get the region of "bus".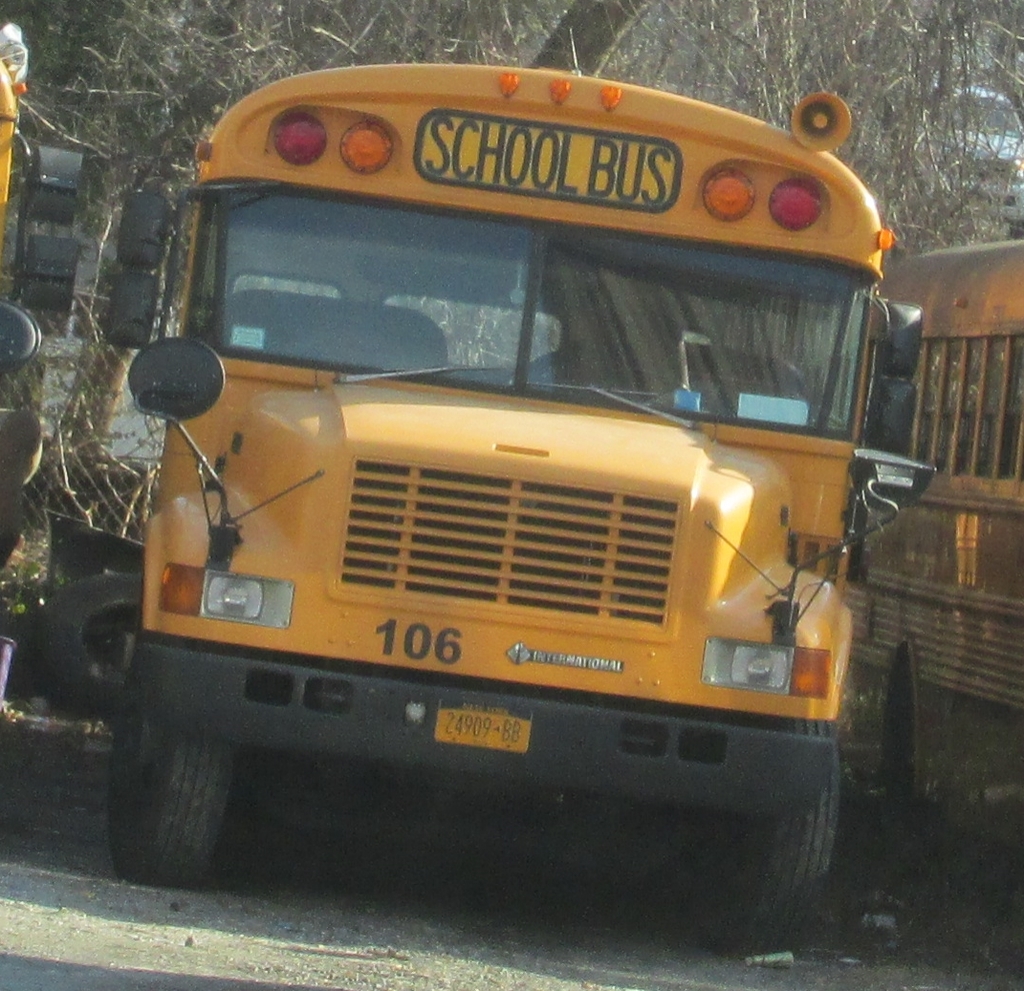
105/89/926/959.
